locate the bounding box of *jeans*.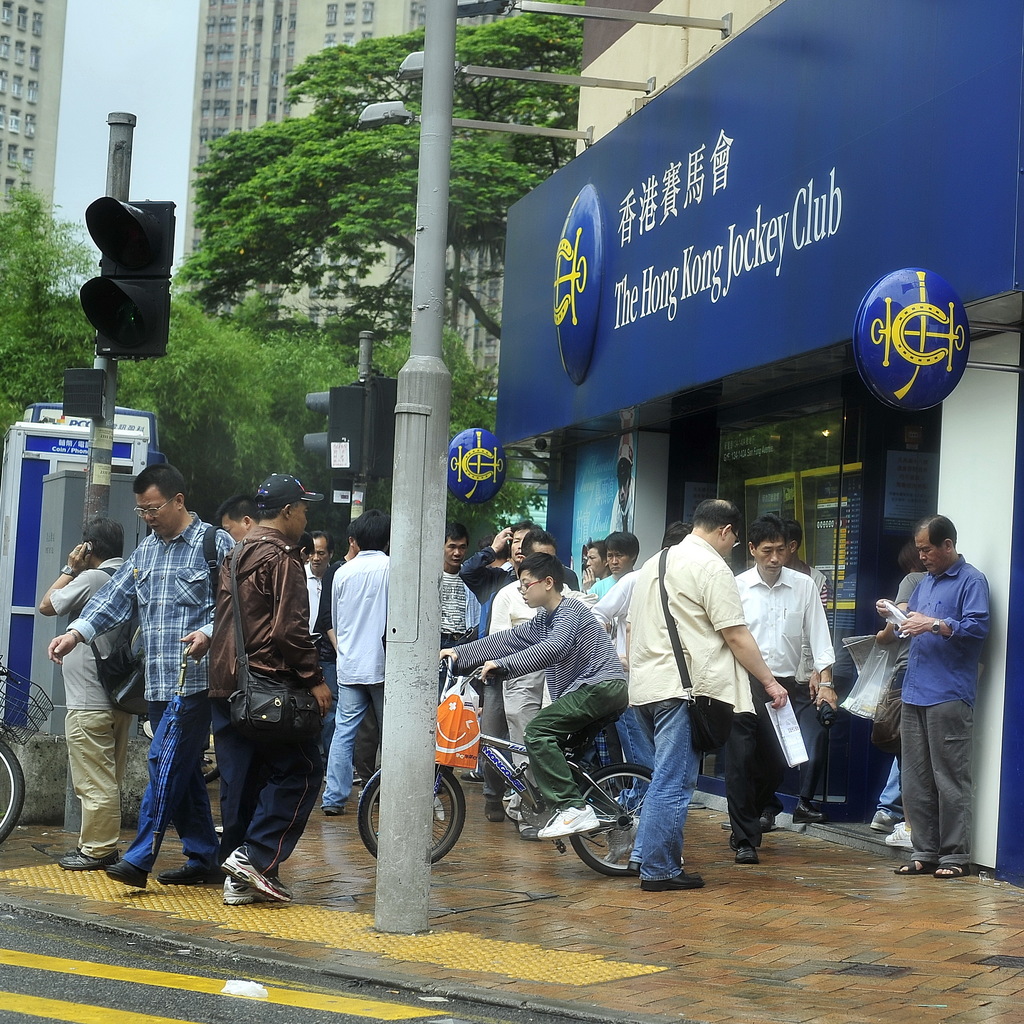
Bounding box: <region>618, 705, 657, 810</region>.
